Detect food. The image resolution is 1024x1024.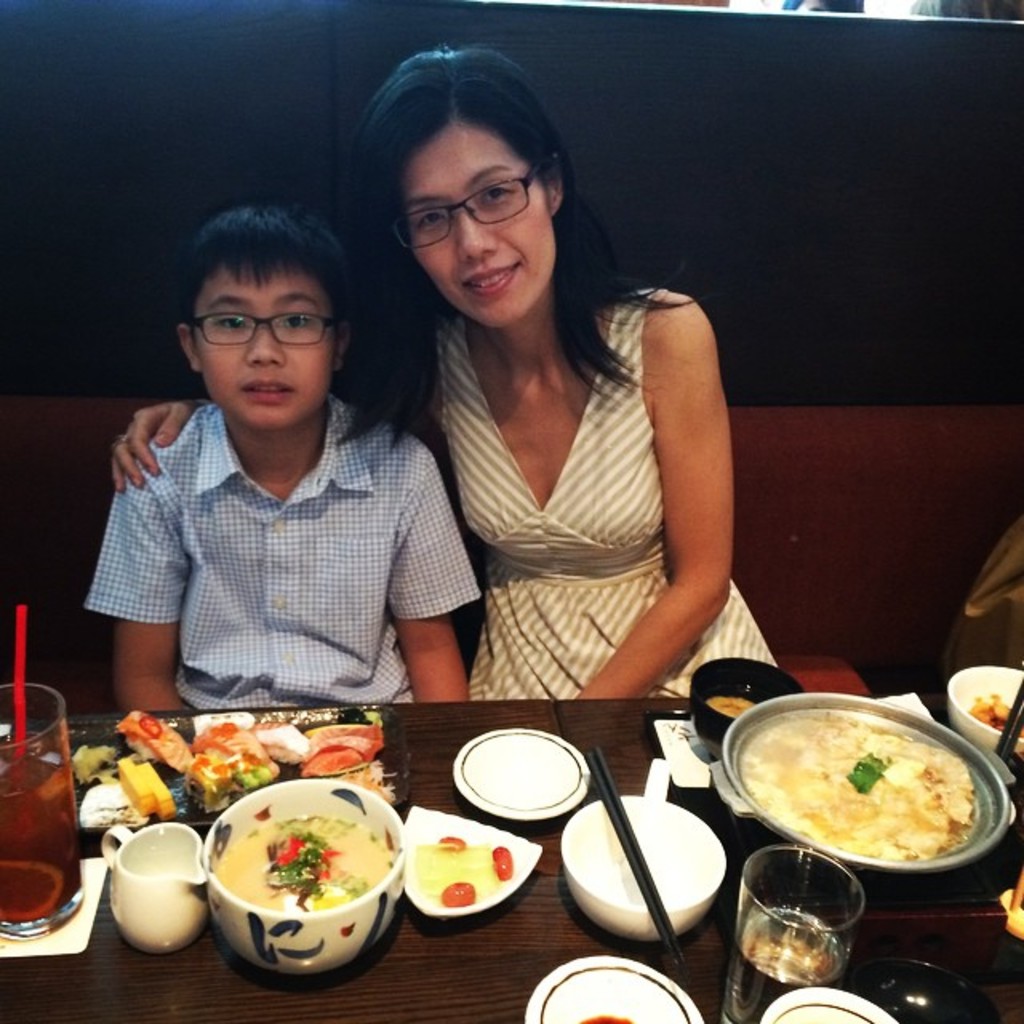
(731,710,995,894).
